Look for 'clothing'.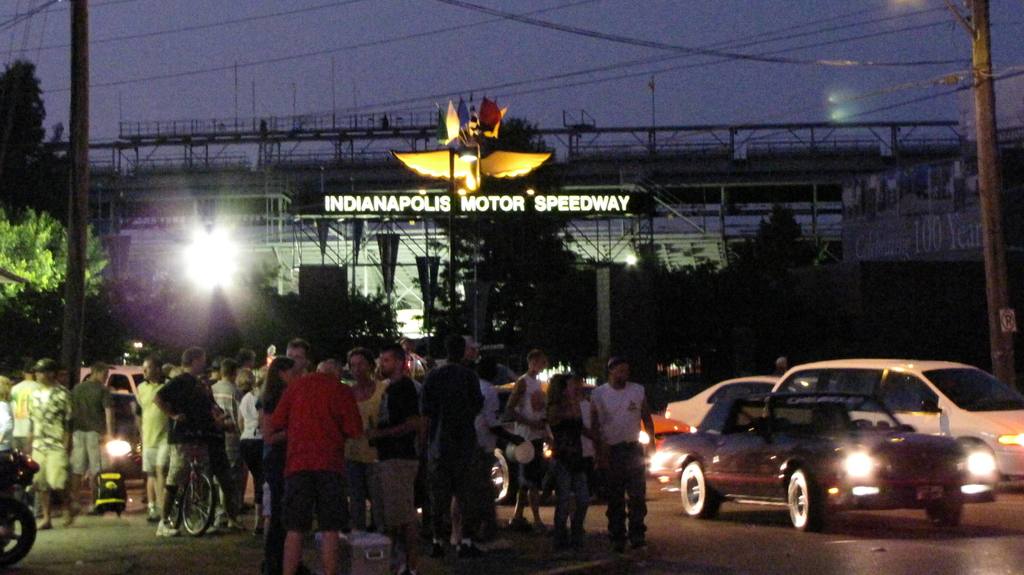
Found: region(419, 360, 483, 541).
